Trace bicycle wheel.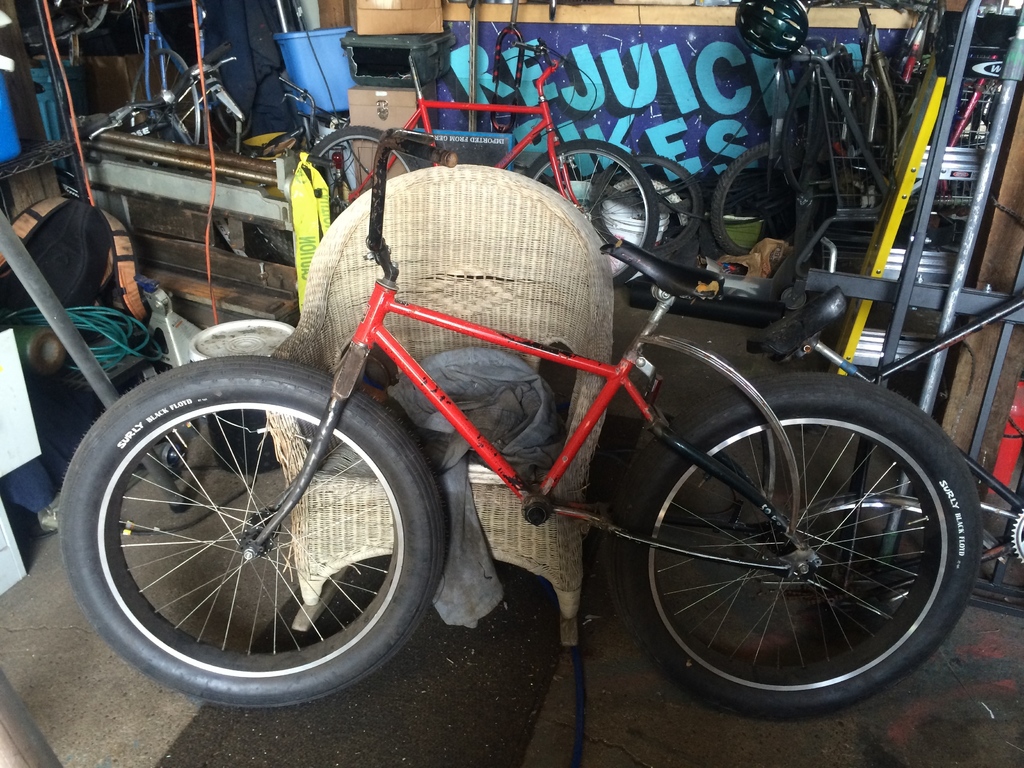
Traced to Rect(605, 374, 998, 714).
